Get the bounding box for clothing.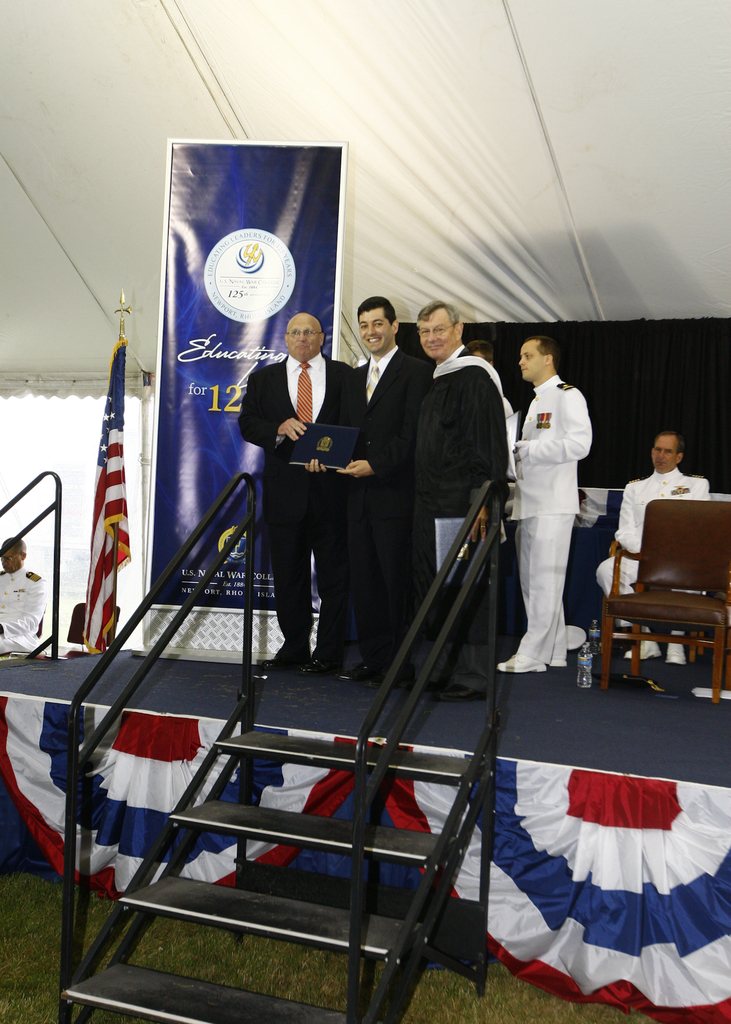
422/355/518/678.
